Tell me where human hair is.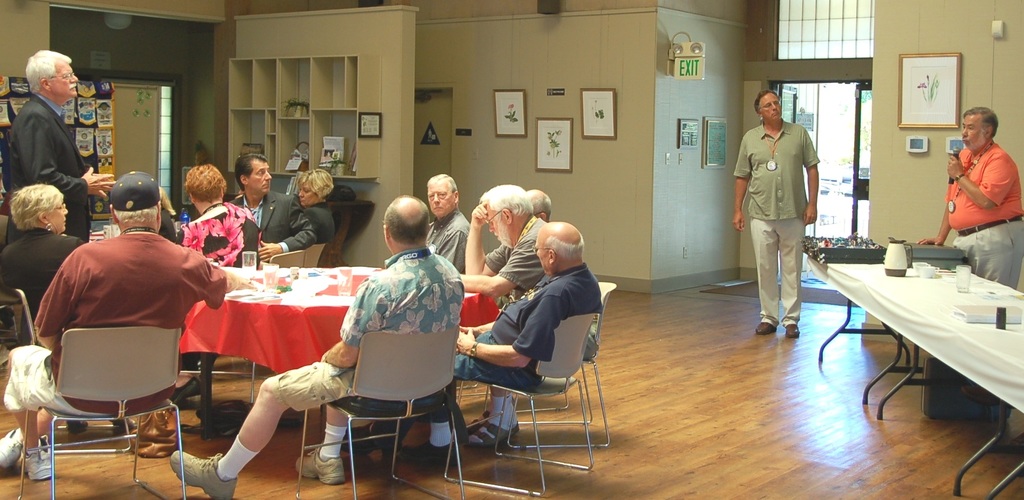
human hair is at (x1=481, y1=191, x2=534, y2=221).
